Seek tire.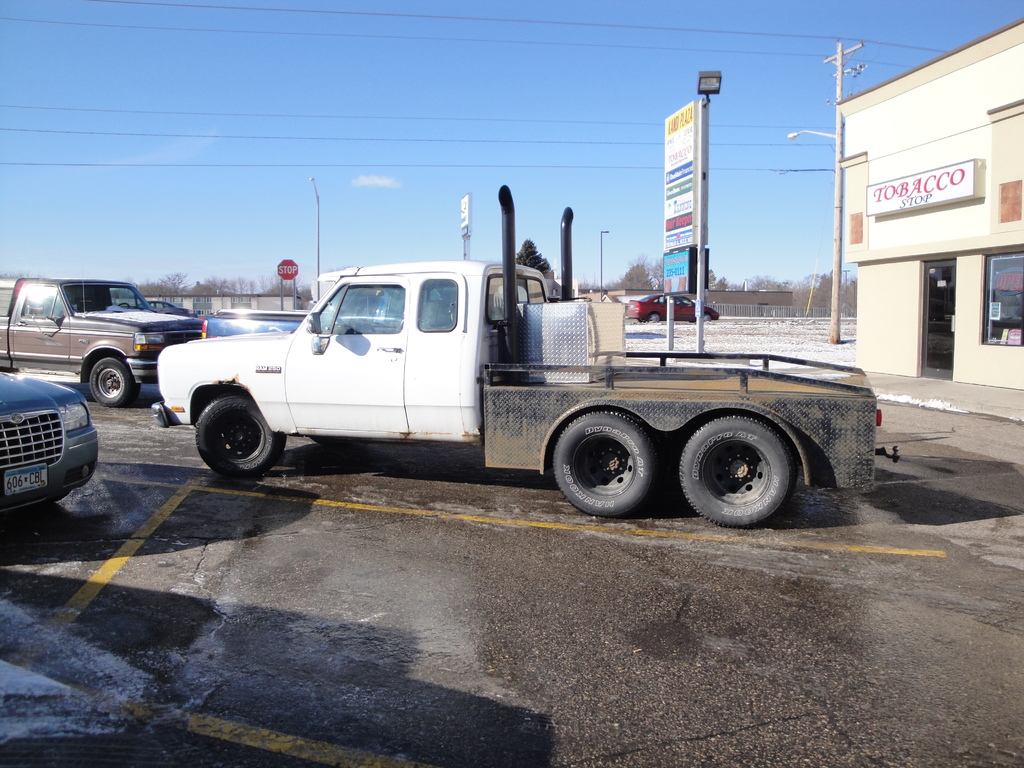
x1=86 y1=352 x2=130 y2=406.
